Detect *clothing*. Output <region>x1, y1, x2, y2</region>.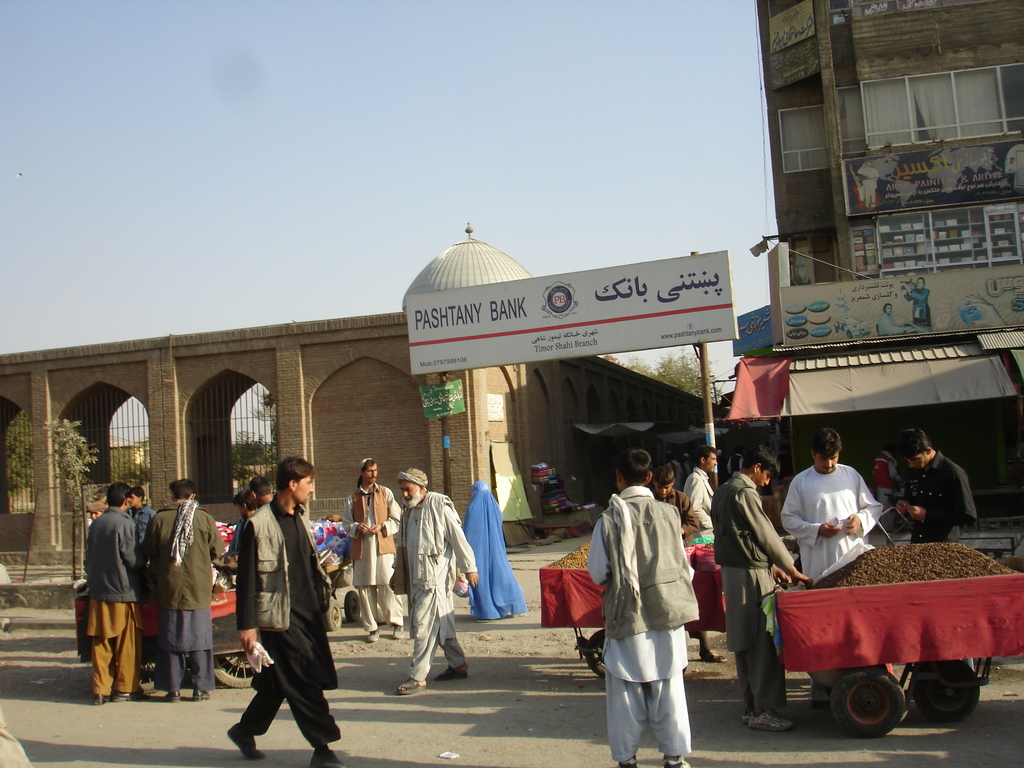
<region>458, 473, 520, 611</region>.
